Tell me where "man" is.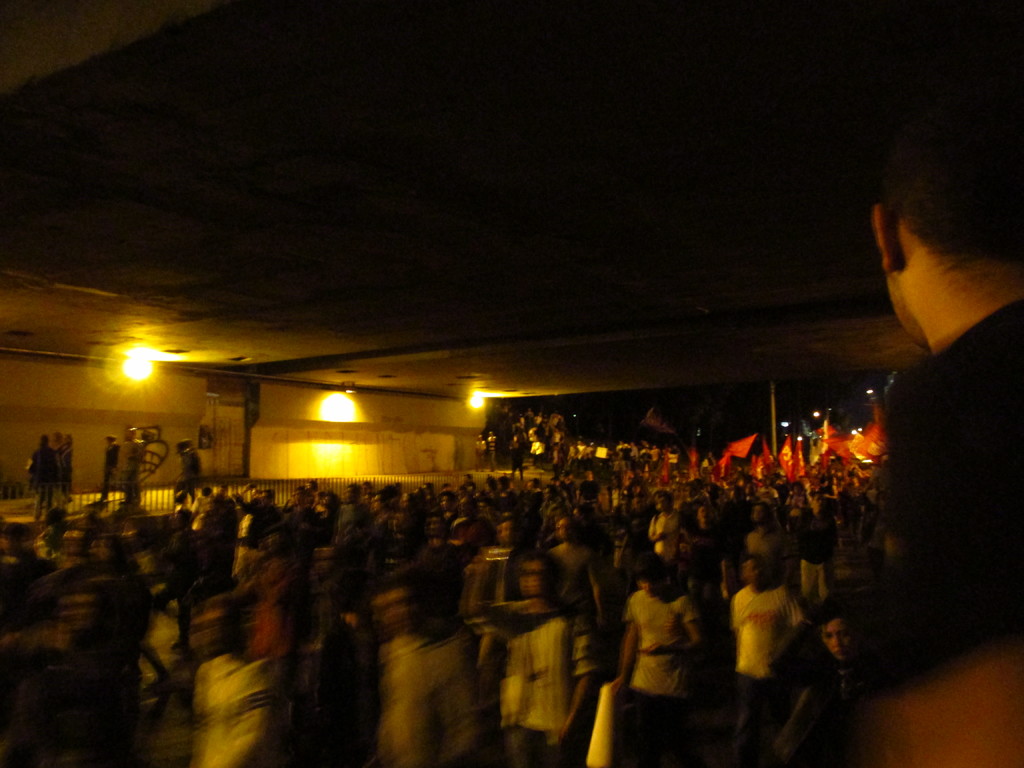
"man" is at (95,433,125,493).
